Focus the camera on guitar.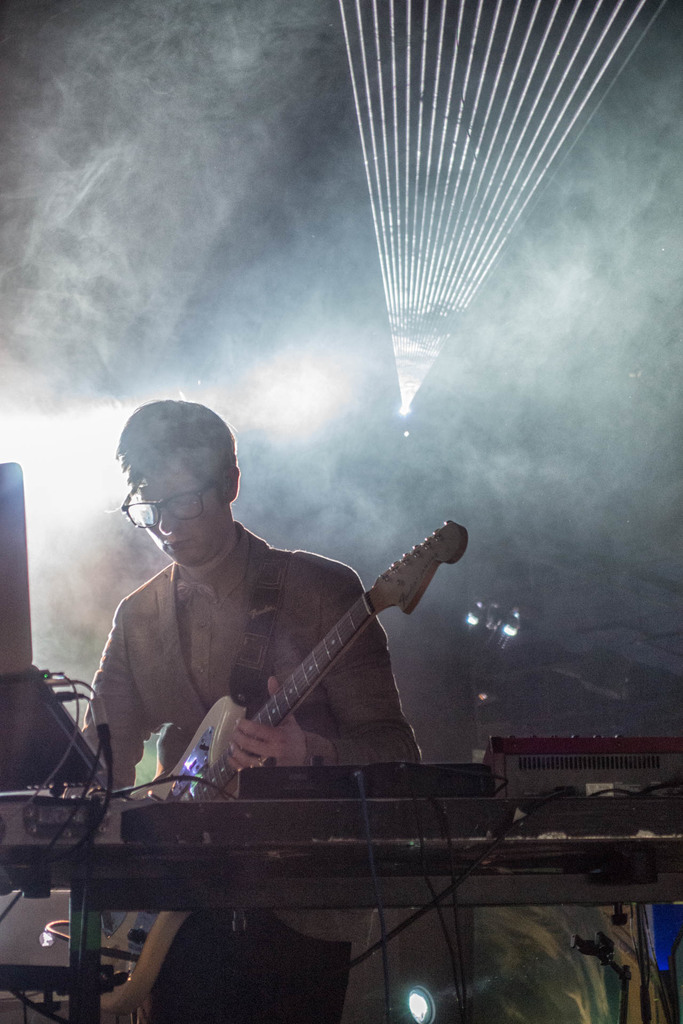
Focus region: <bbox>57, 518, 474, 1022</bbox>.
